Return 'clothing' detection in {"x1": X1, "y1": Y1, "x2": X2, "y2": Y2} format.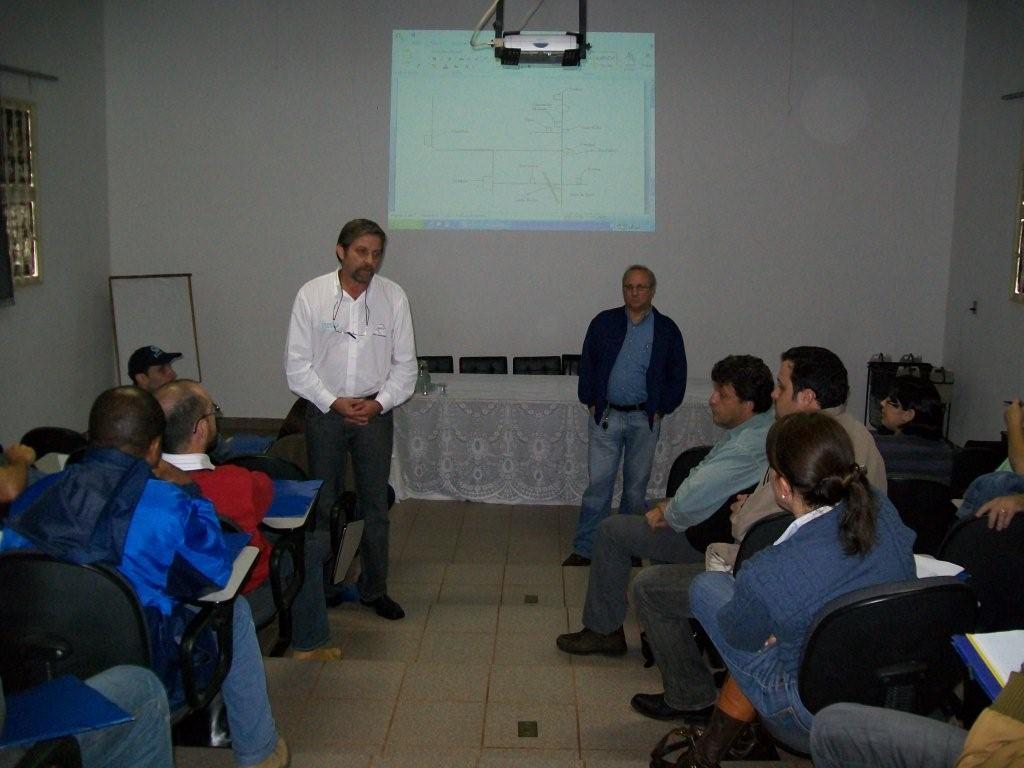
{"x1": 628, "y1": 396, "x2": 890, "y2": 711}.
